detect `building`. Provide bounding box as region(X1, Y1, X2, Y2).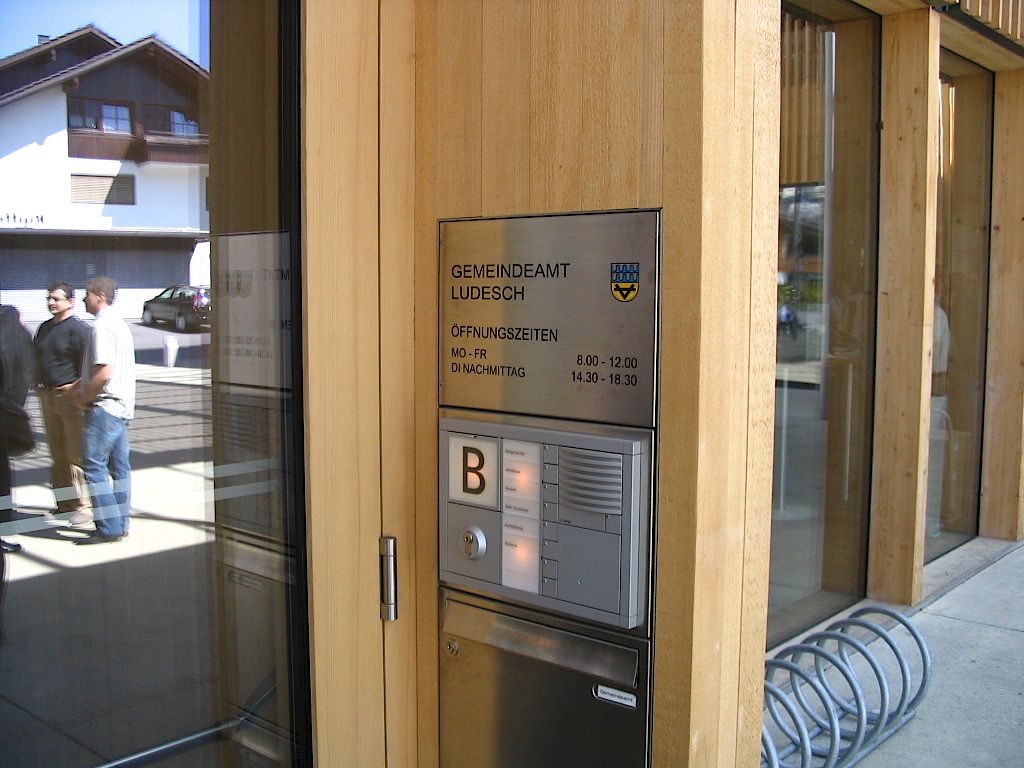
region(0, 0, 1023, 767).
